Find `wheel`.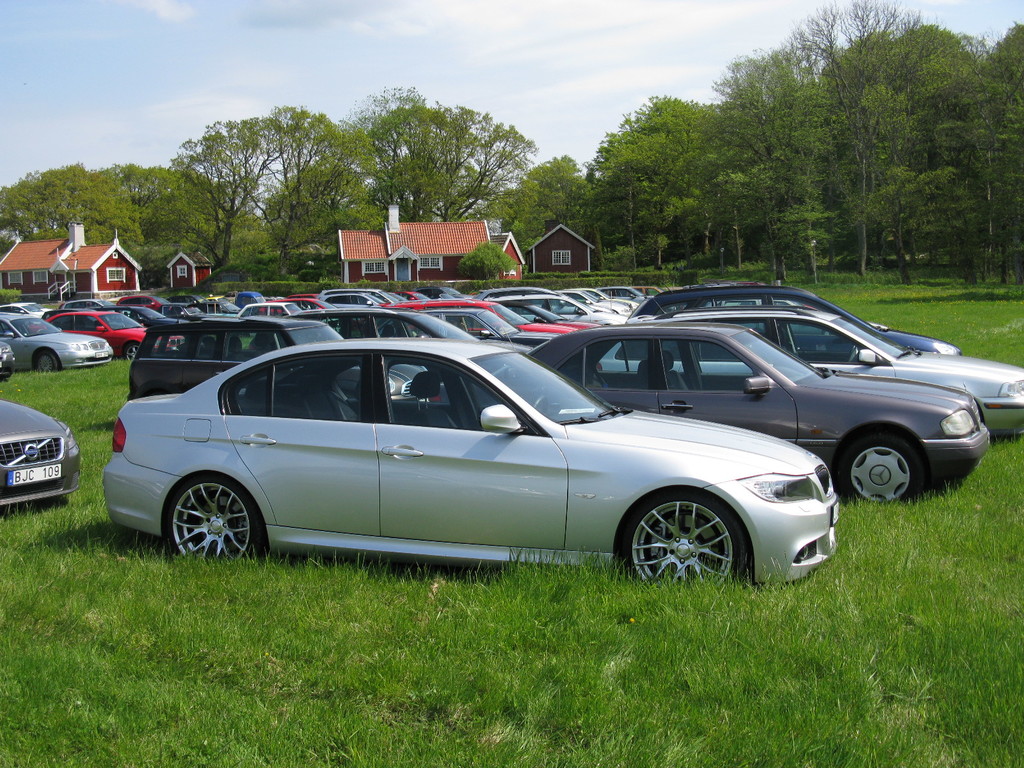
bbox=(617, 498, 749, 580).
